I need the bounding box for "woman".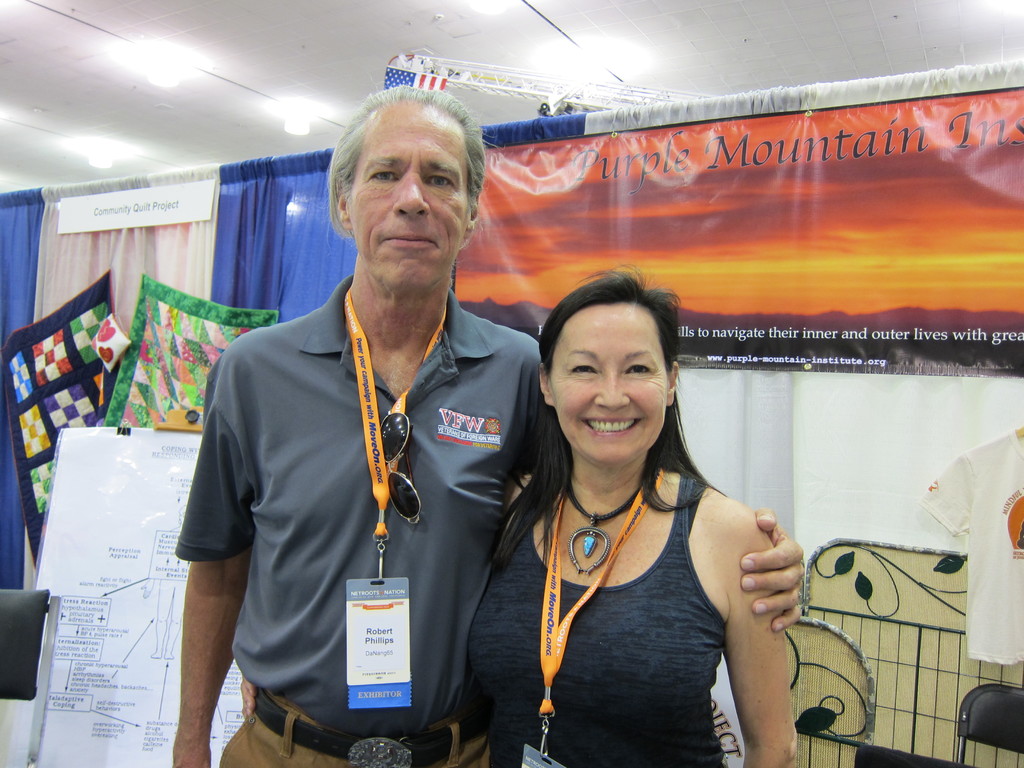
Here it is: 479, 264, 784, 760.
